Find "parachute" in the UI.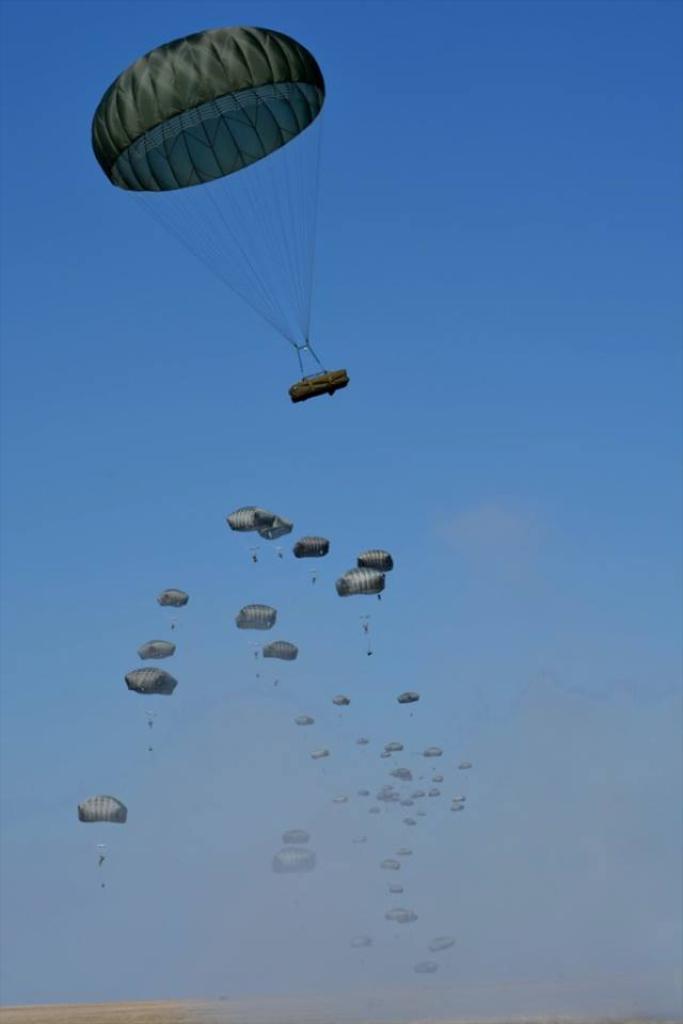
UI element at [left=361, top=546, right=400, bottom=576].
